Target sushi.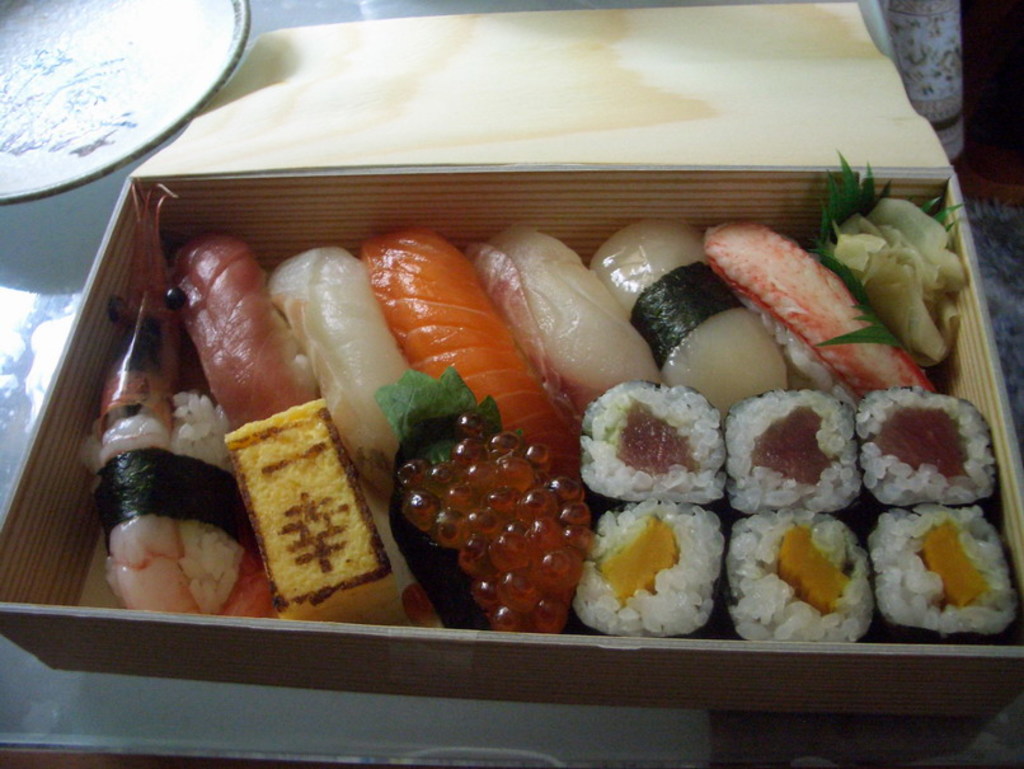
Target region: 582:380:732:502.
